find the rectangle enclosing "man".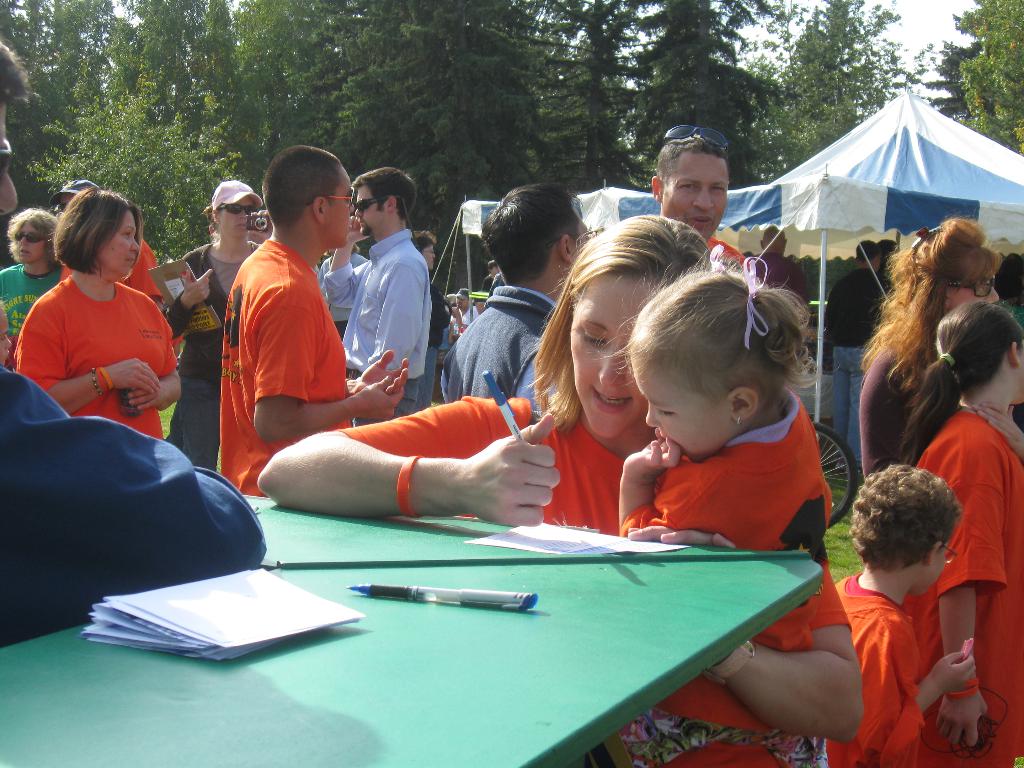
bbox=[452, 287, 480, 327].
